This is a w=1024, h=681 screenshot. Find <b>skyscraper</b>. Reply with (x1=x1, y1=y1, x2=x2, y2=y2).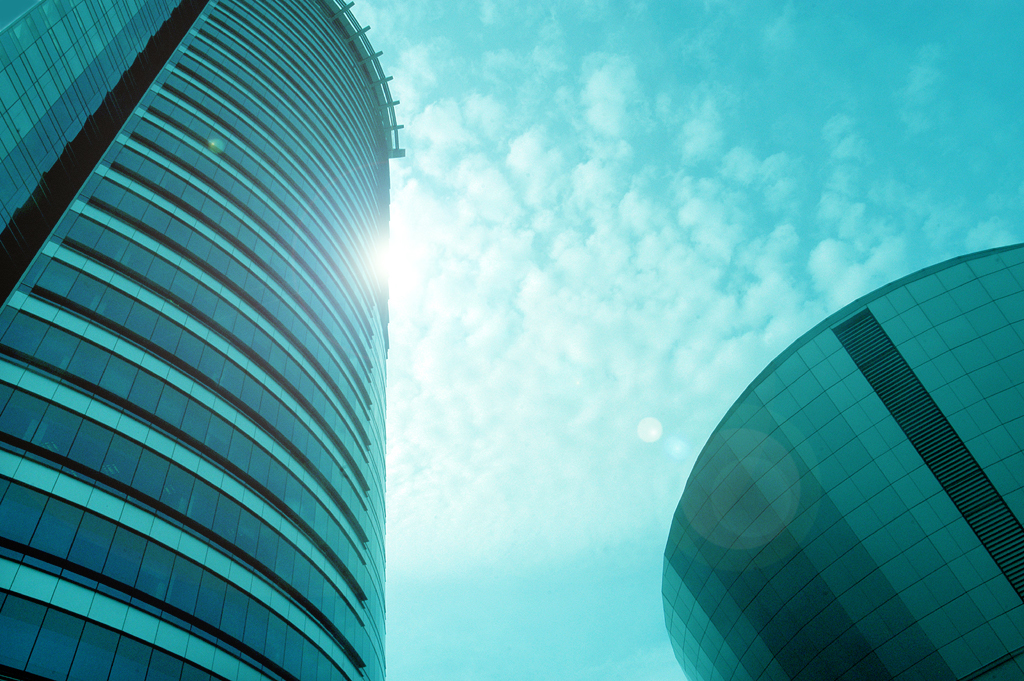
(x1=0, y1=0, x2=404, y2=680).
